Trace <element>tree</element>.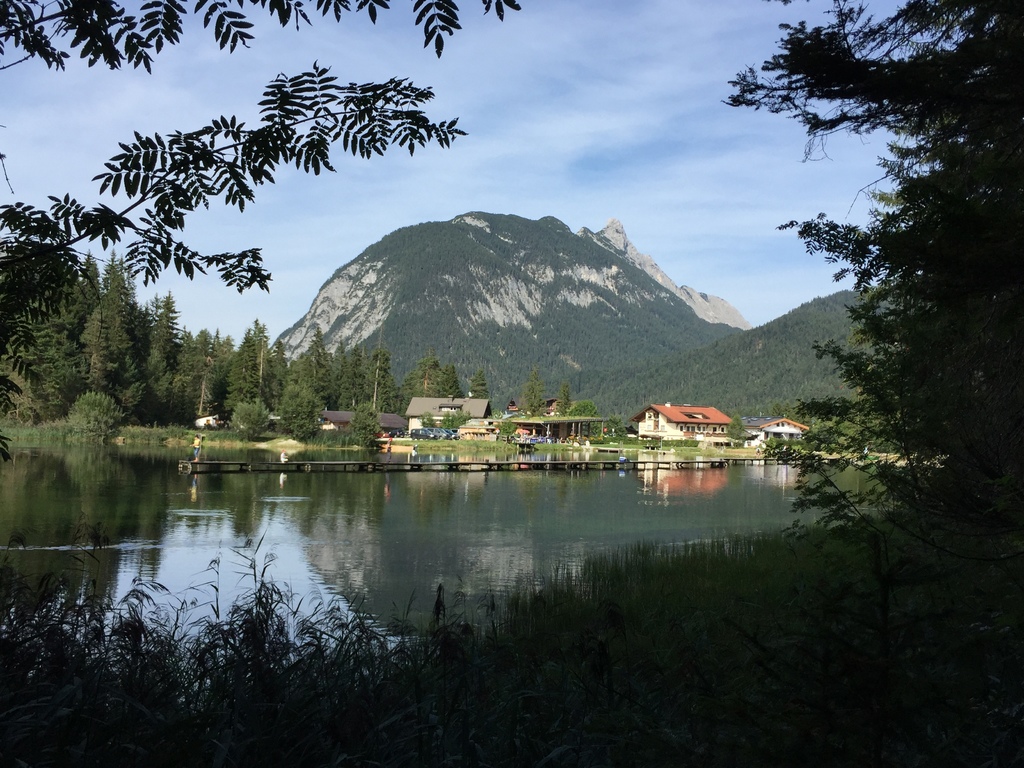
Traced to x1=525, y1=362, x2=551, y2=414.
